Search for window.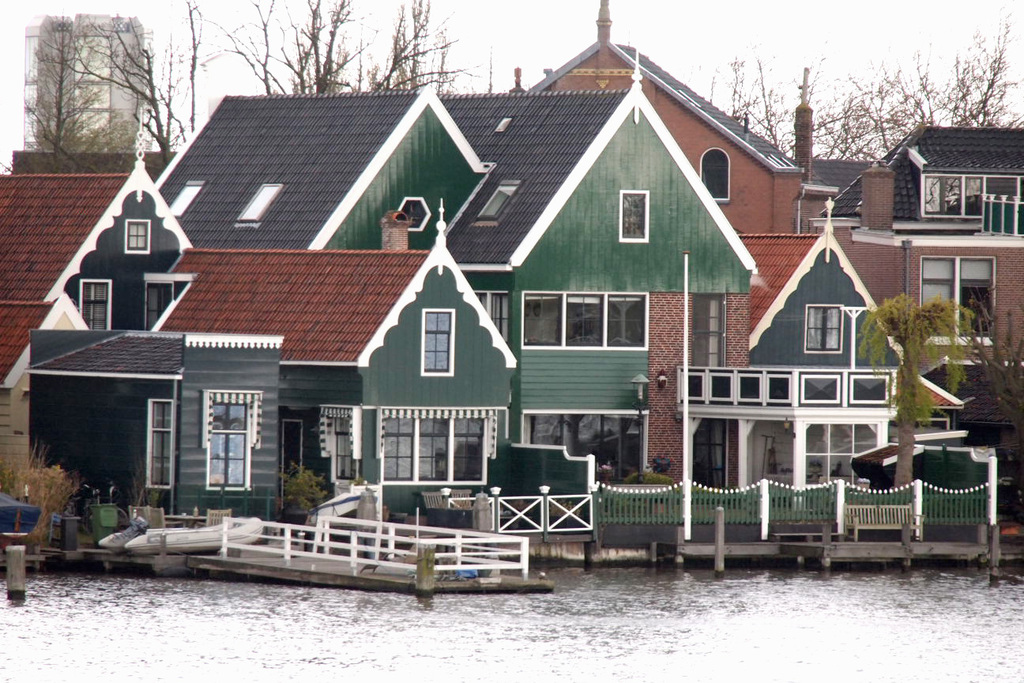
Found at (420,309,452,374).
